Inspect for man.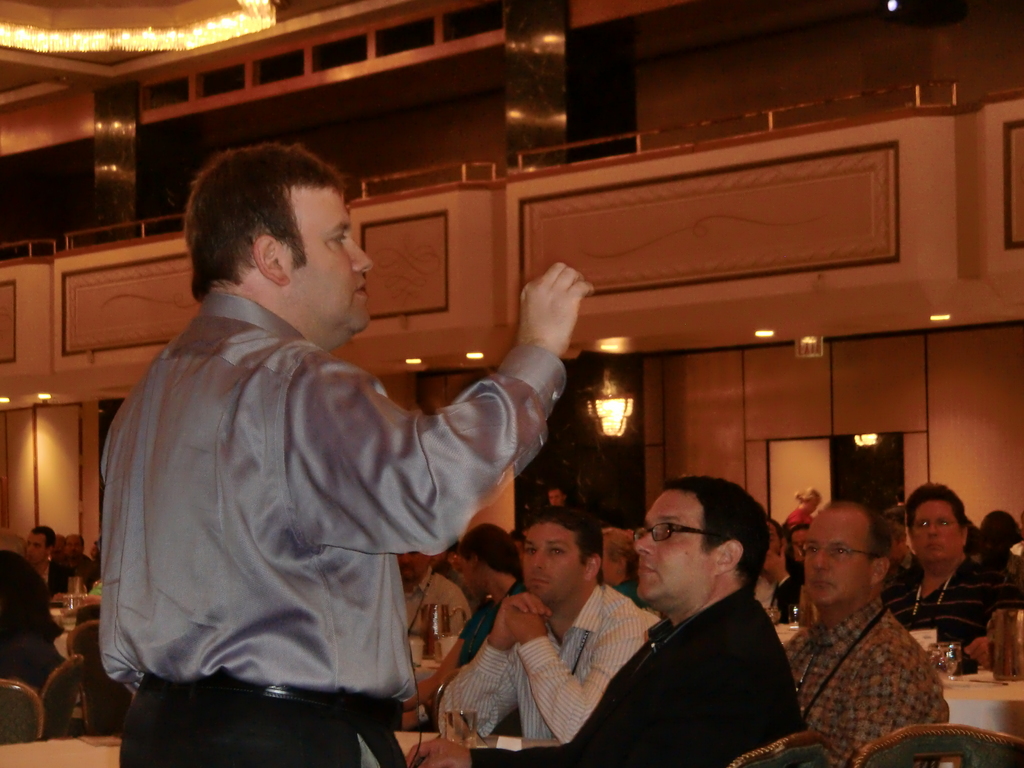
Inspection: [x1=883, y1=481, x2=1023, y2=668].
